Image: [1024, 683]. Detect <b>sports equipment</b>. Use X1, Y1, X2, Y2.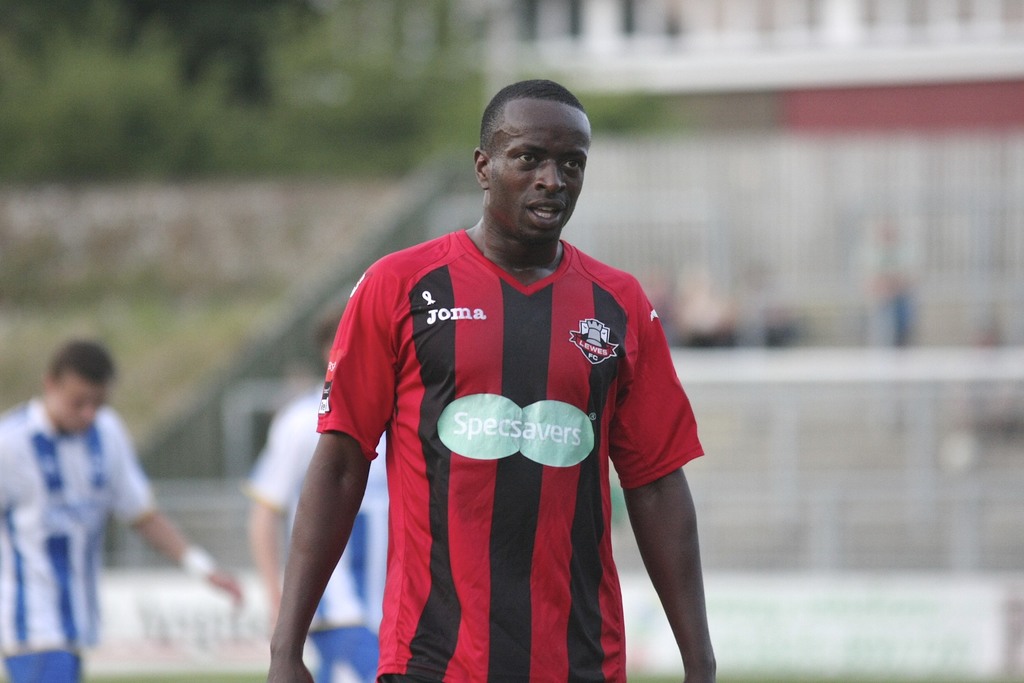
316, 229, 705, 682.
